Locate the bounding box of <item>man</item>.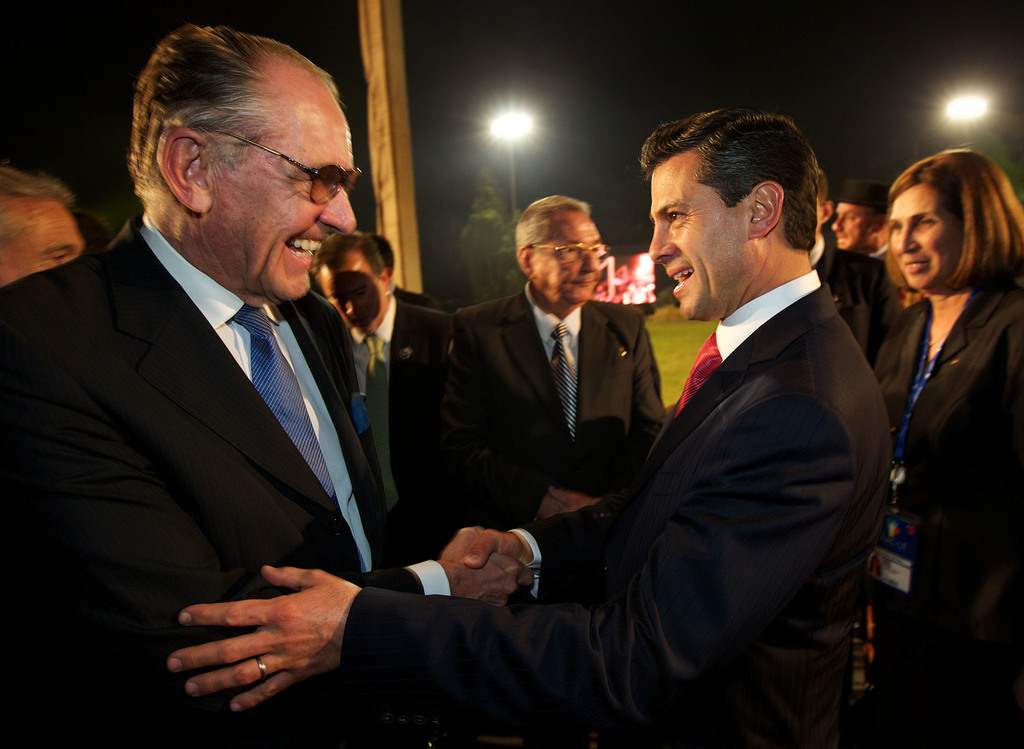
Bounding box: rect(806, 165, 899, 359).
